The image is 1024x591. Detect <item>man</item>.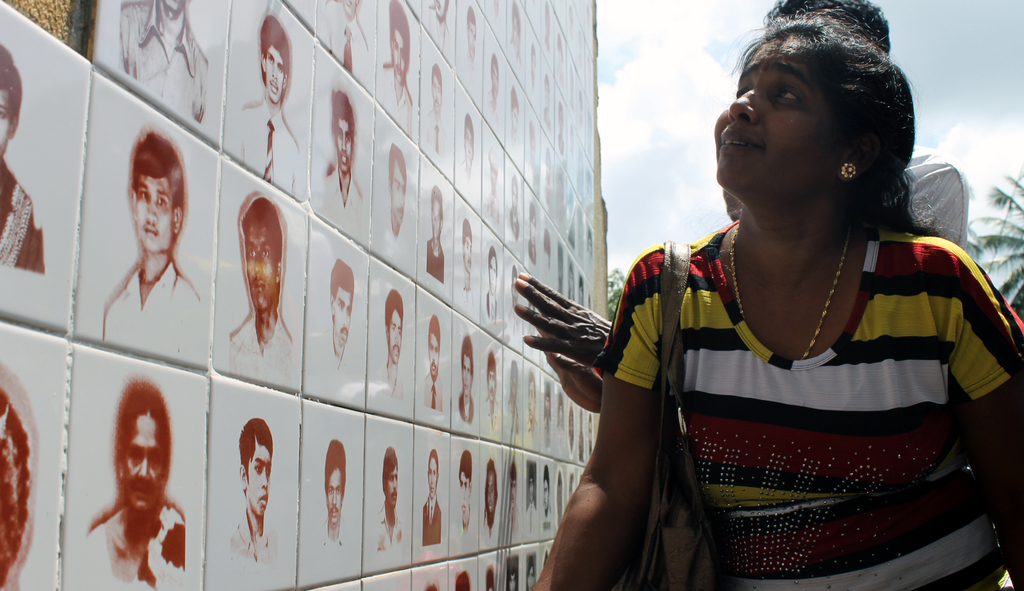
Detection: region(484, 458, 500, 529).
